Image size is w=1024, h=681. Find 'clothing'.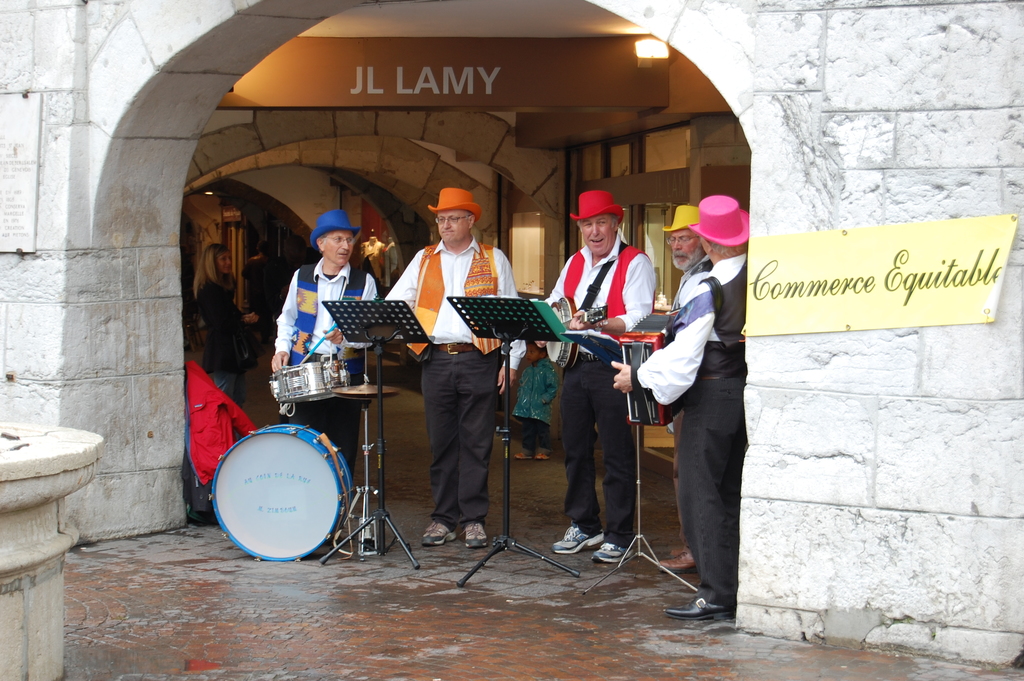
<box>378,233,531,520</box>.
